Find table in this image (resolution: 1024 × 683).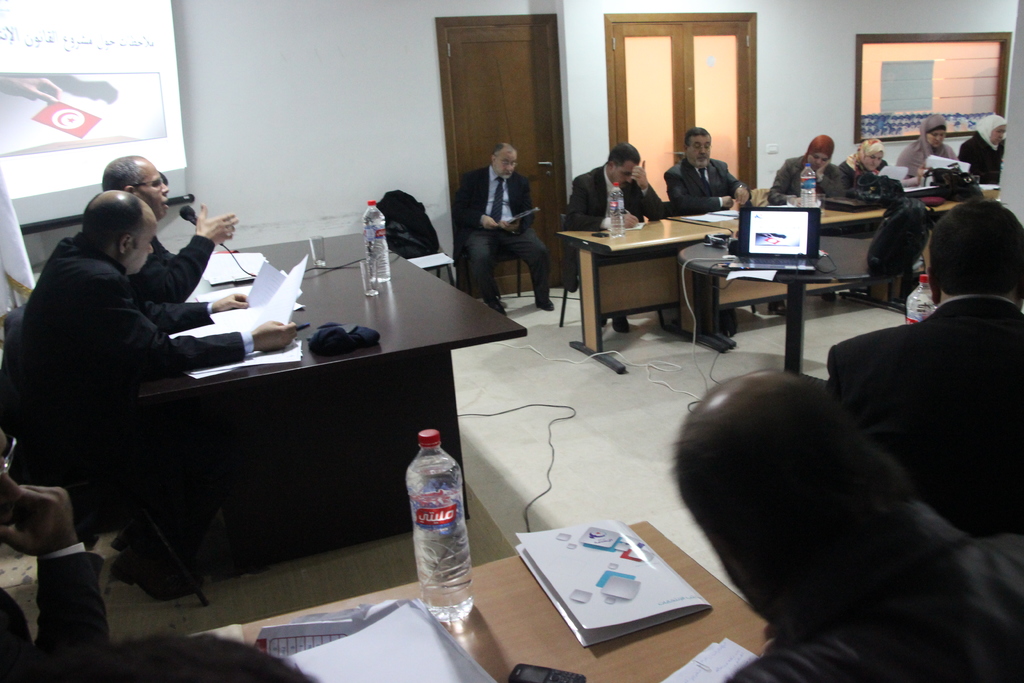
Rect(194, 517, 775, 682).
